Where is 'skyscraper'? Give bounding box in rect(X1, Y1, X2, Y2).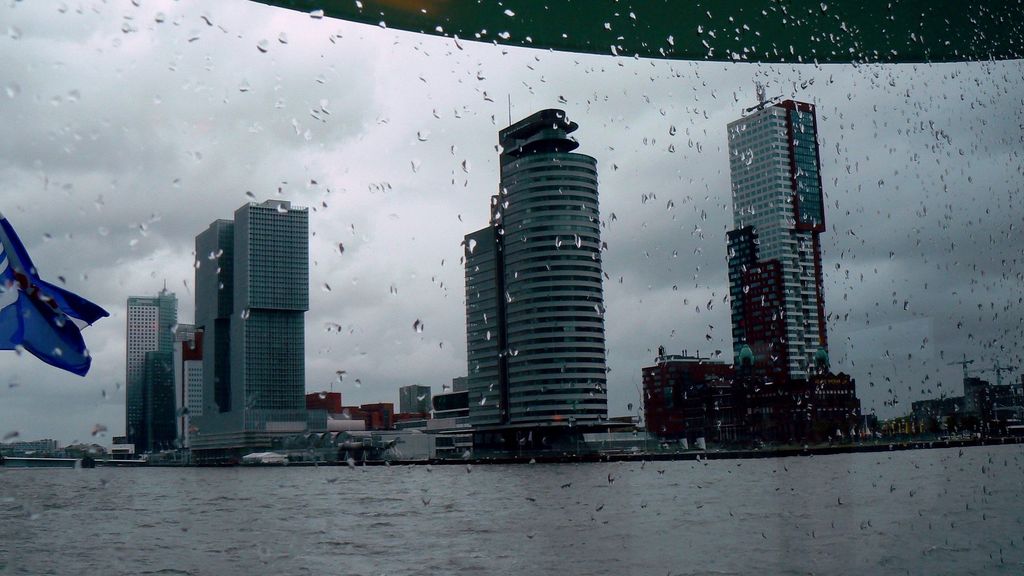
rect(189, 195, 335, 454).
